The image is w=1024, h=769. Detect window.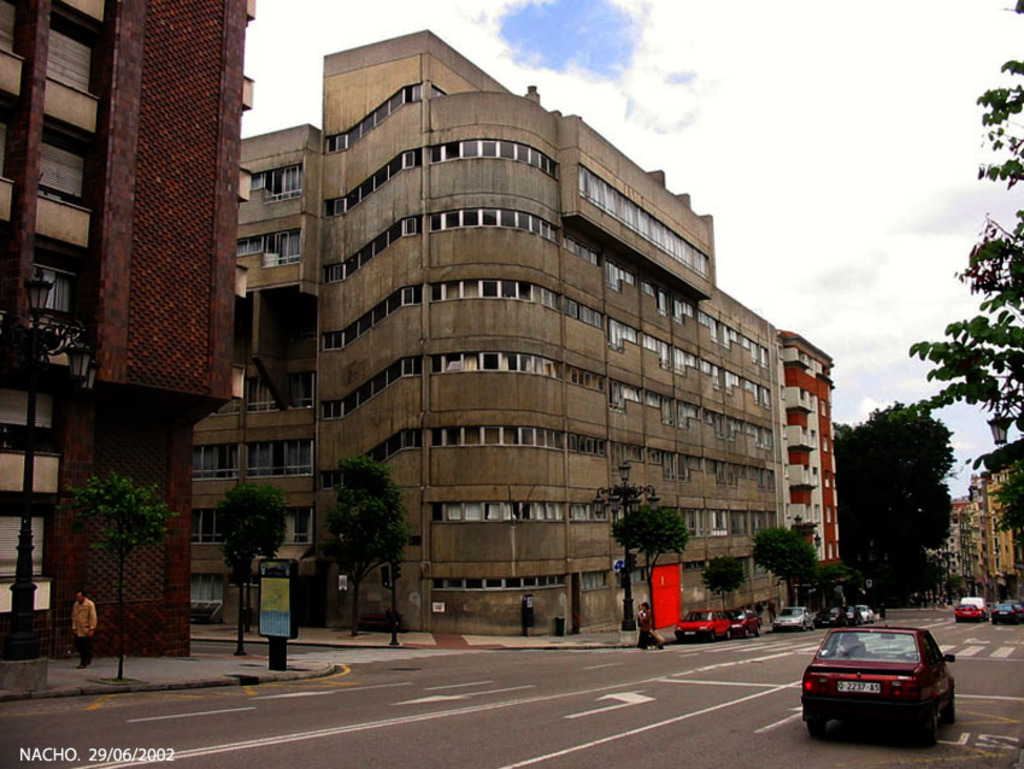
Detection: x1=186, y1=575, x2=231, y2=610.
